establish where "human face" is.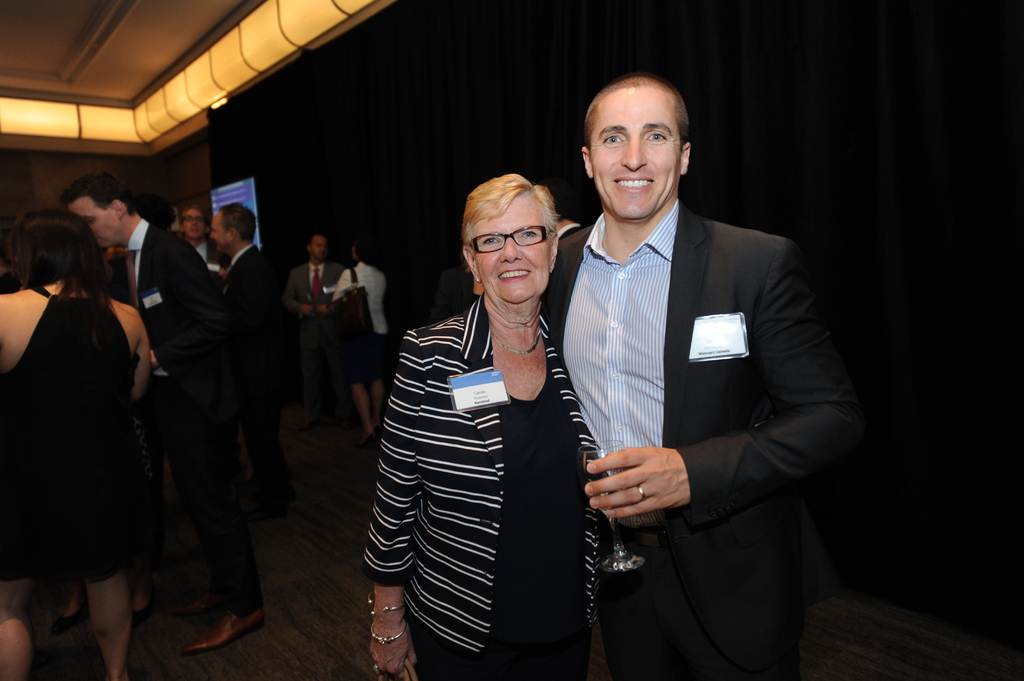
Established at locate(312, 237, 326, 255).
